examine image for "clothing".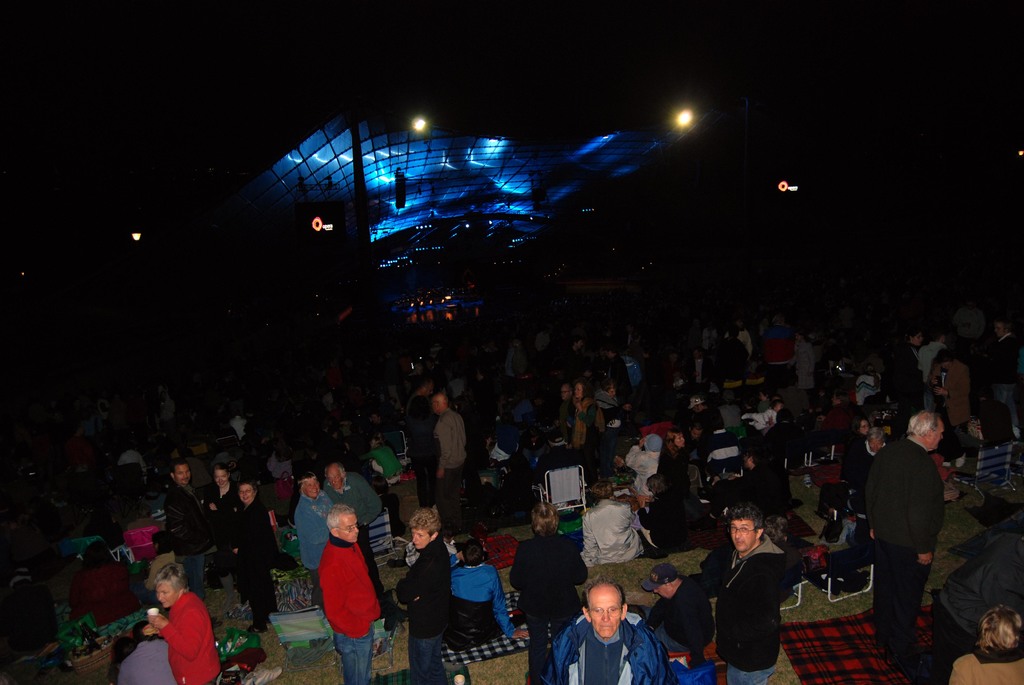
Examination result: bbox=[641, 491, 697, 552].
